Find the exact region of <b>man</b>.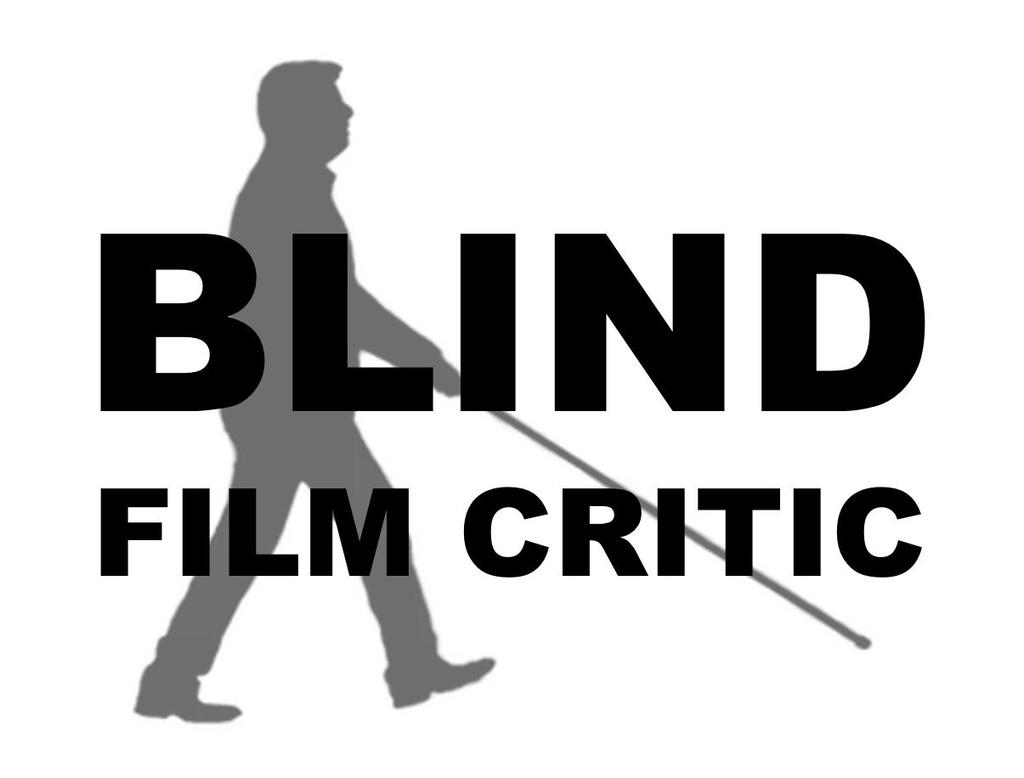
Exact region: crop(133, 53, 497, 726).
